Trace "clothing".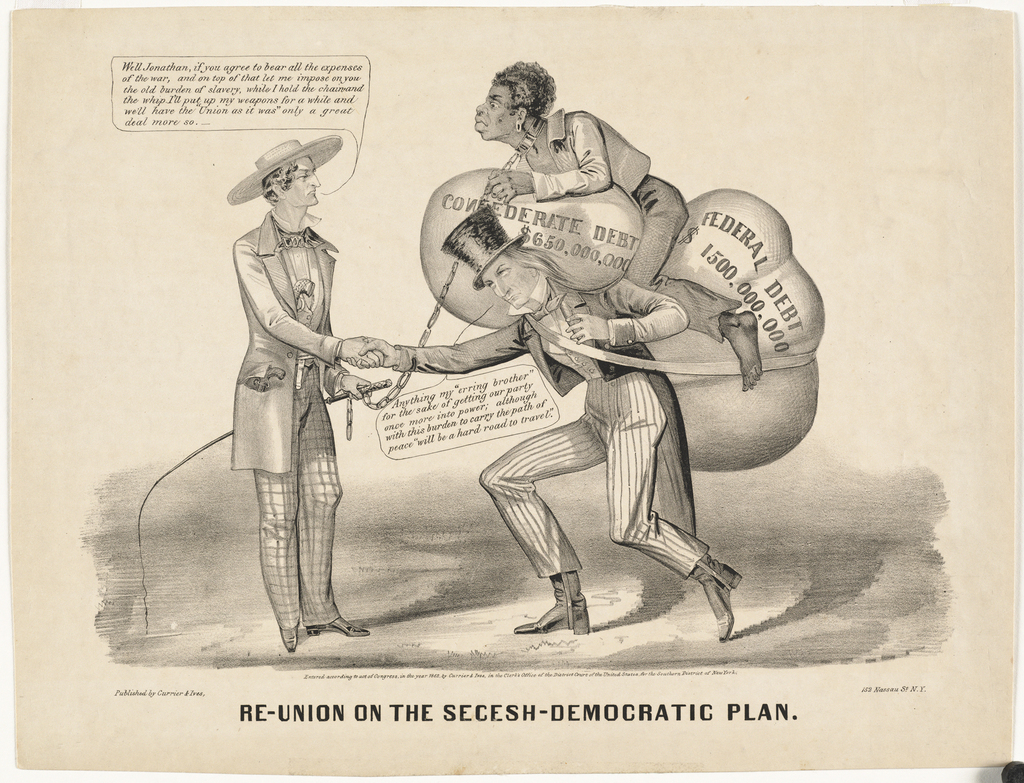
Traced to region(230, 209, 349, 630).
